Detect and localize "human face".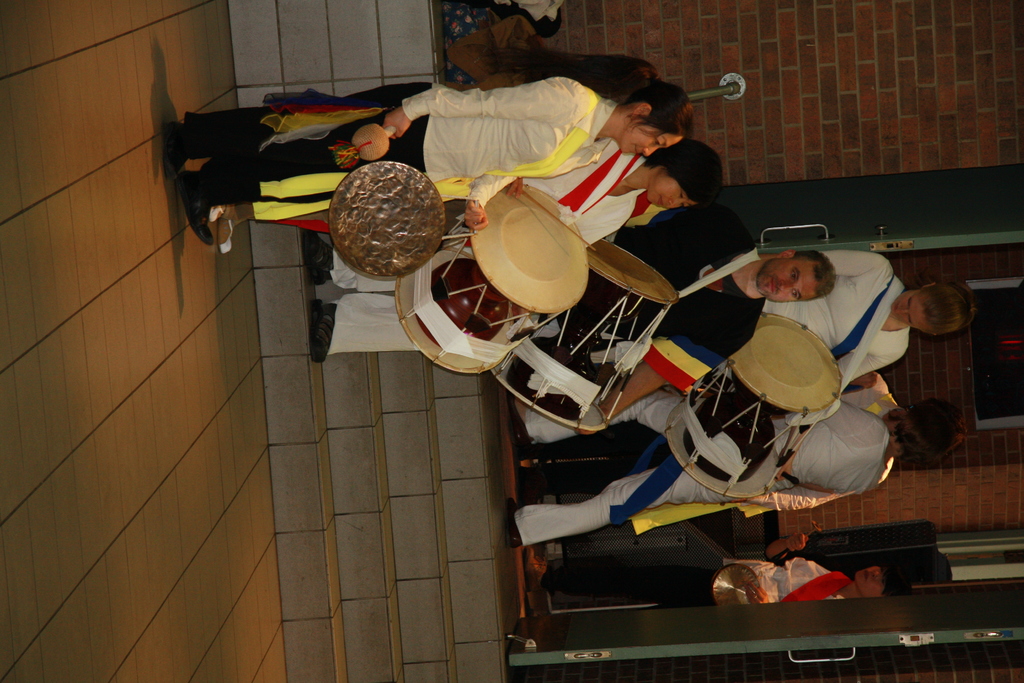
Localized at 645 173 692 207.
